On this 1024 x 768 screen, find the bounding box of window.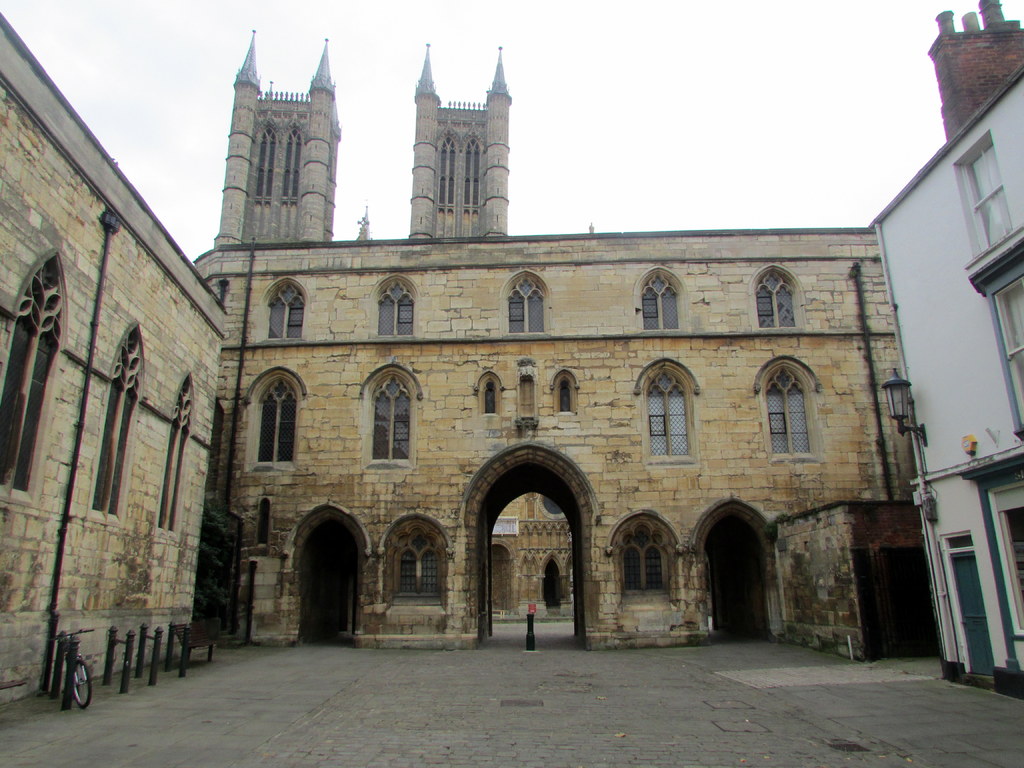
Bounding box: 440:135:459:207.
